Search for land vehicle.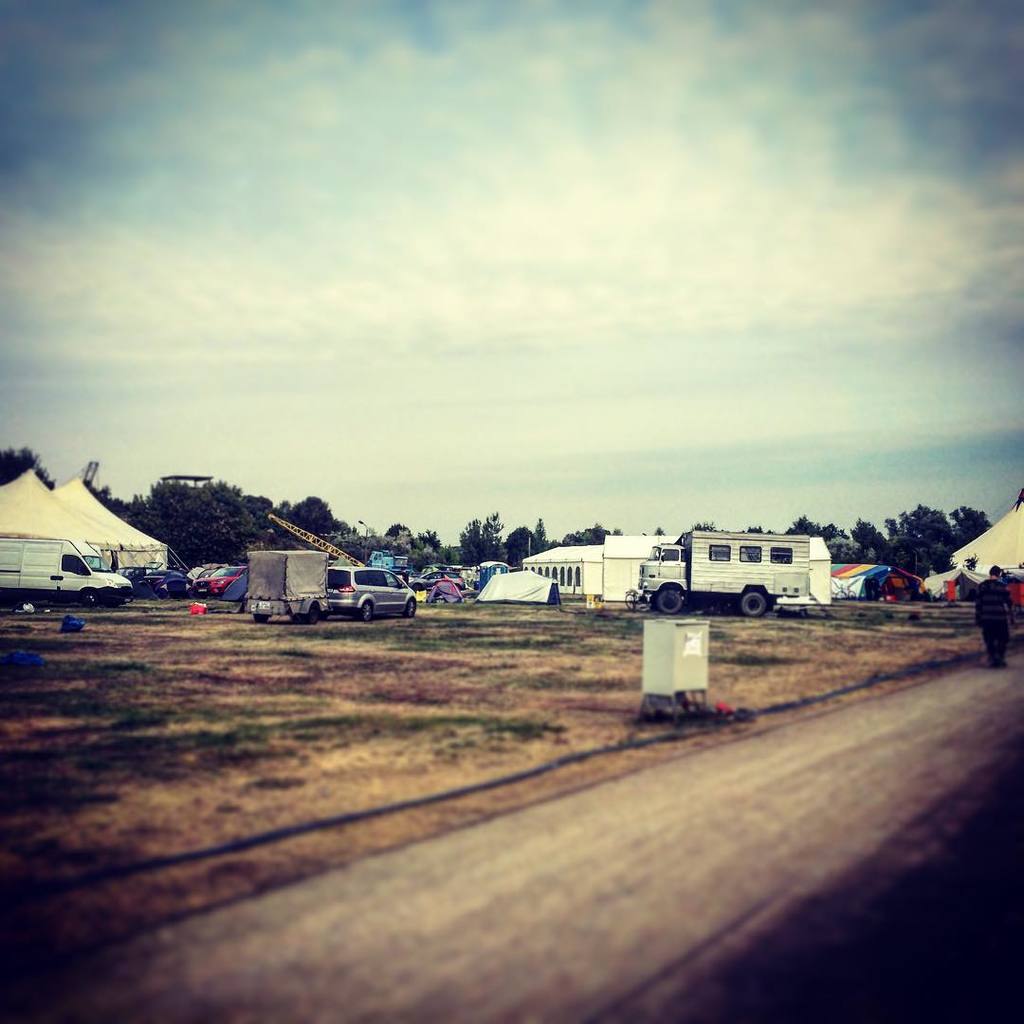
Found at (269, 506, 418, 567).
